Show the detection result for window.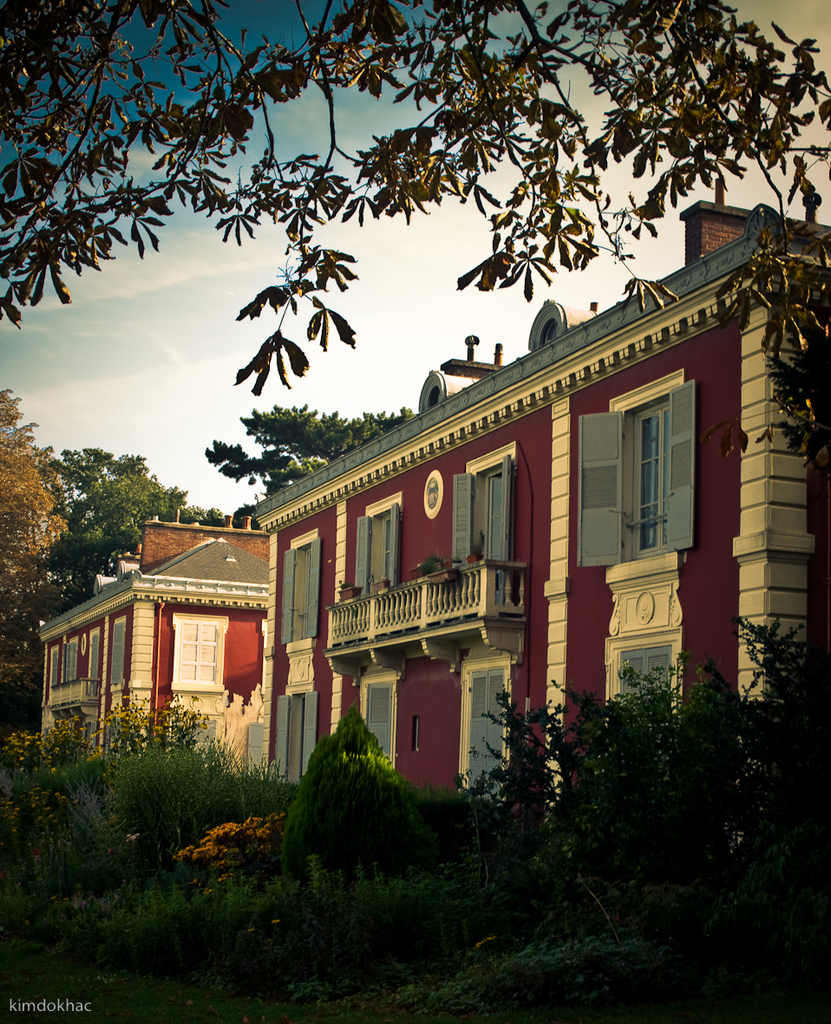
box(367, 512, 399, 600).
